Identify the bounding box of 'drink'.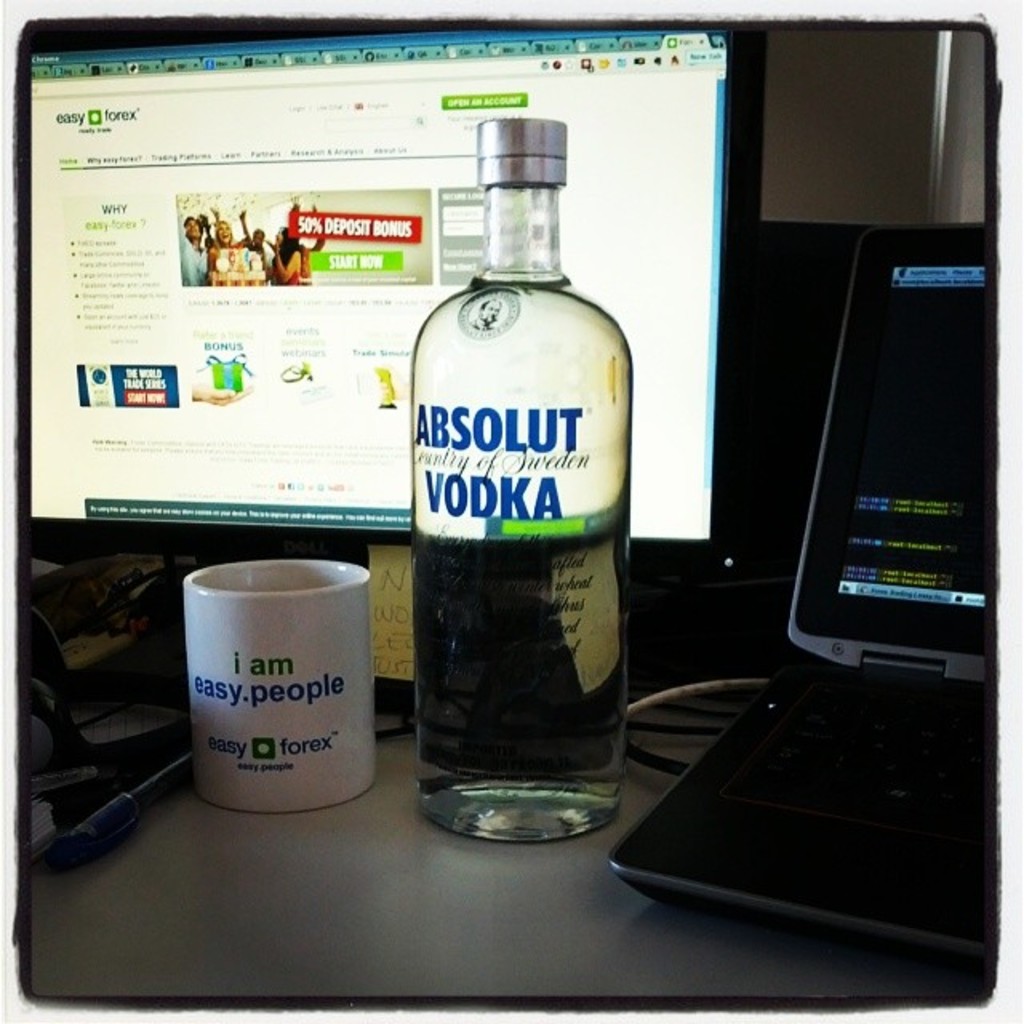
bbox=(402, 262, 632, 848).
